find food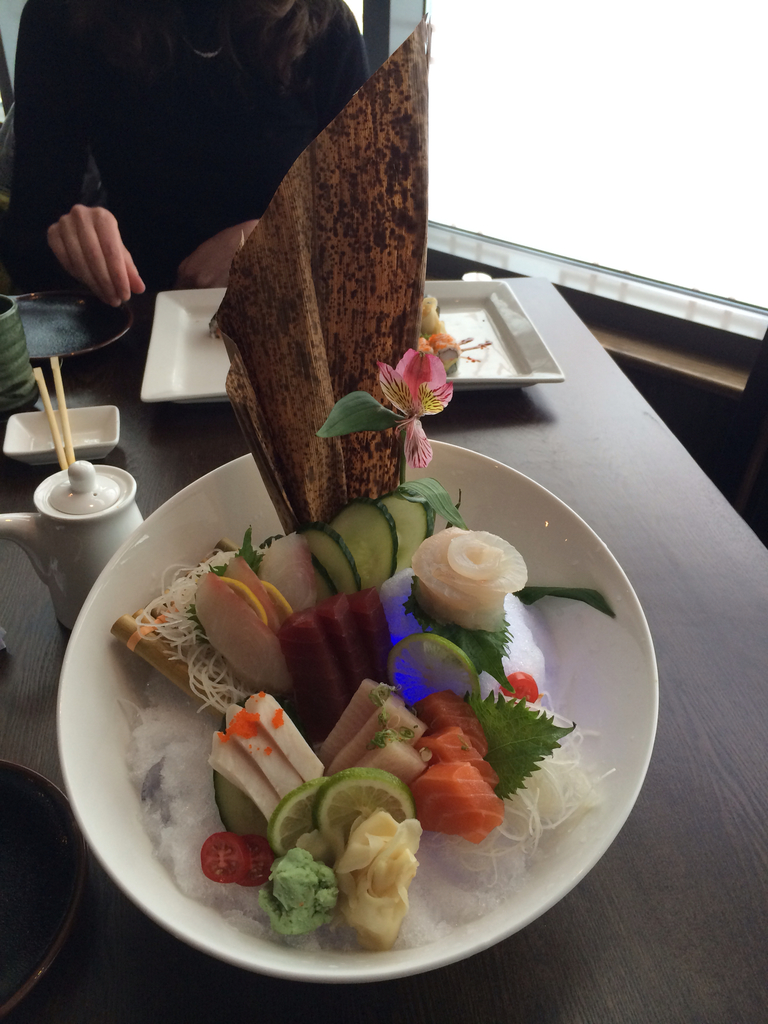
l=116, t=20, r=616, b=949
